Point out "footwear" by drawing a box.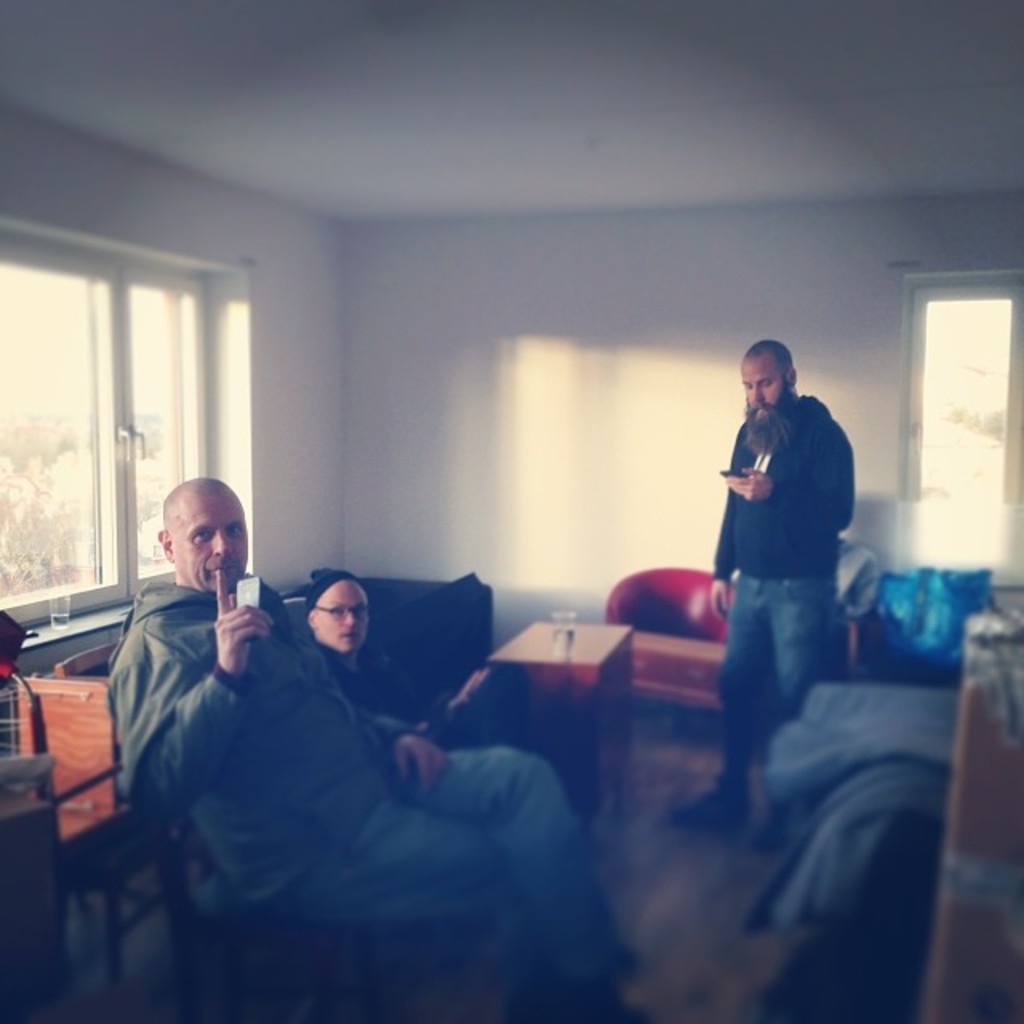
x1=760, y1=797, x2=781, y2=827.
